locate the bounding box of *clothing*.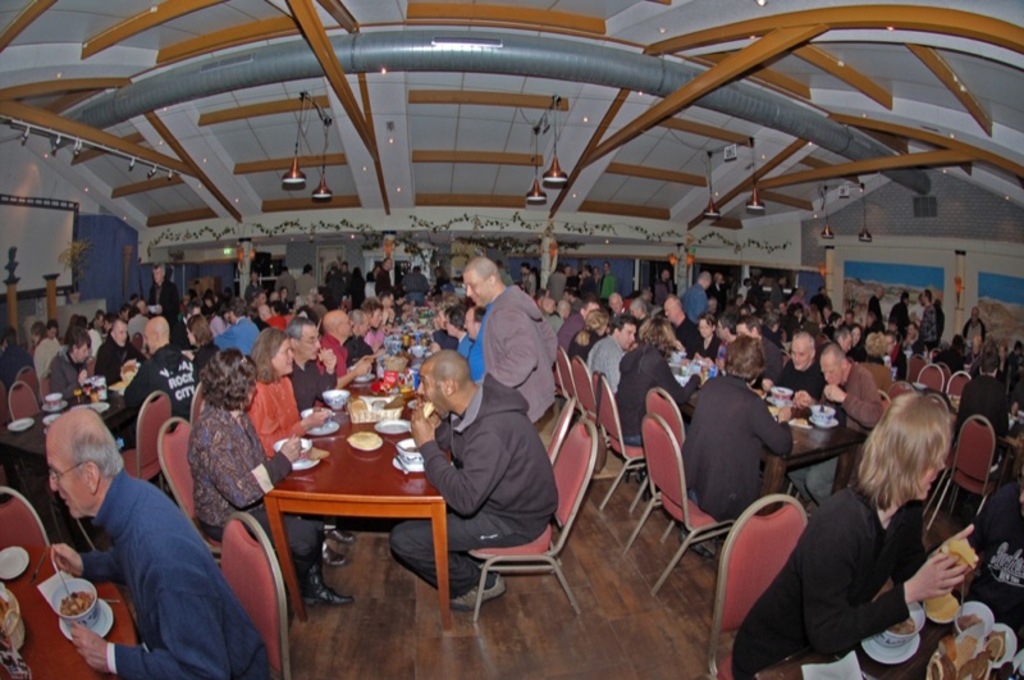
Bounding box: 762,338,783,380.
